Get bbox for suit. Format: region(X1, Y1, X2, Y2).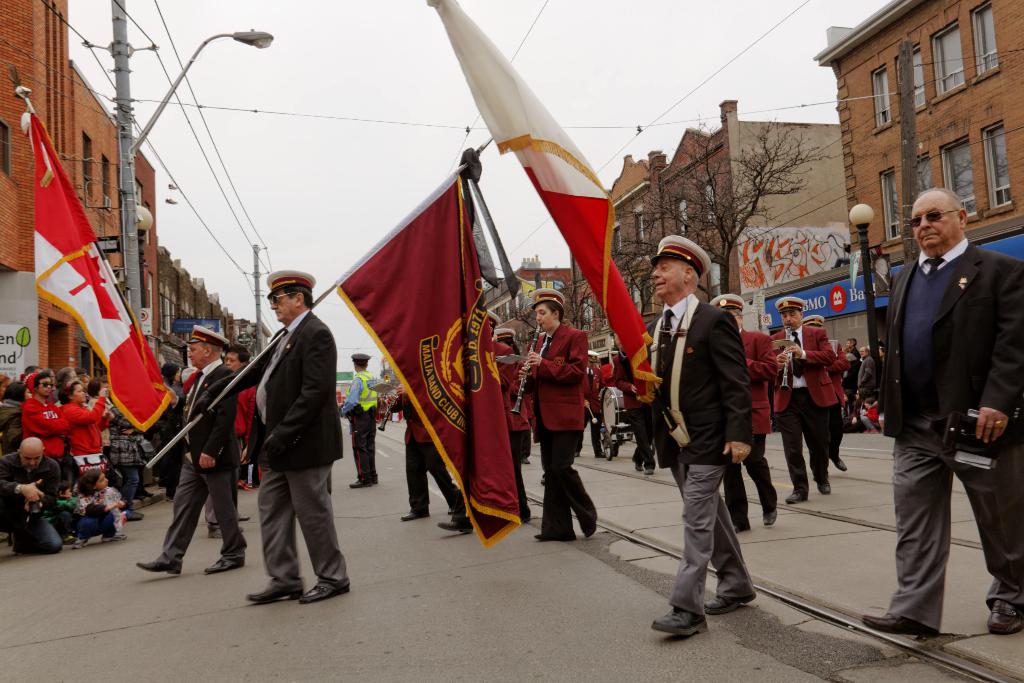
region(528, 320, 596, 536).
